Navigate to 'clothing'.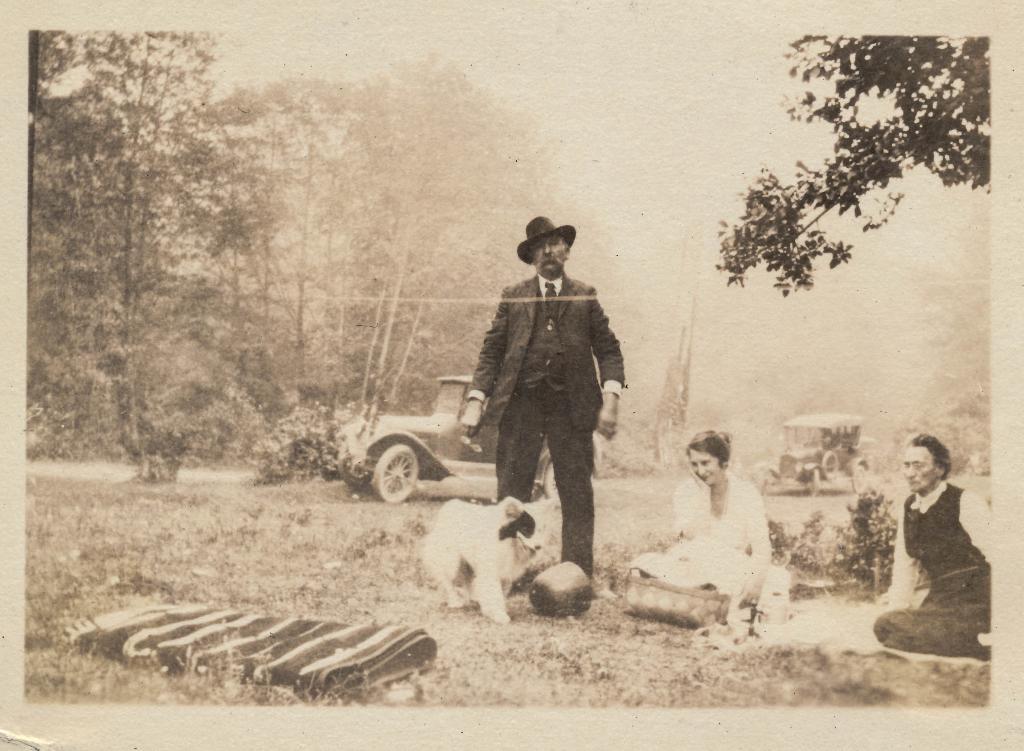
Navigation target: bbox=(864, 479, 991, 654).
